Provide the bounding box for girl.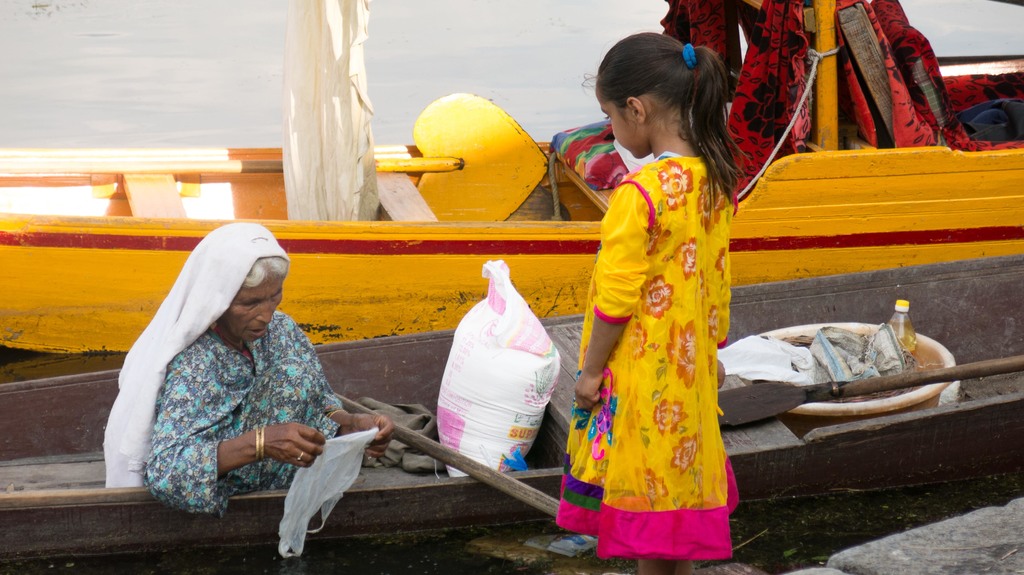
554,28,736,574.
